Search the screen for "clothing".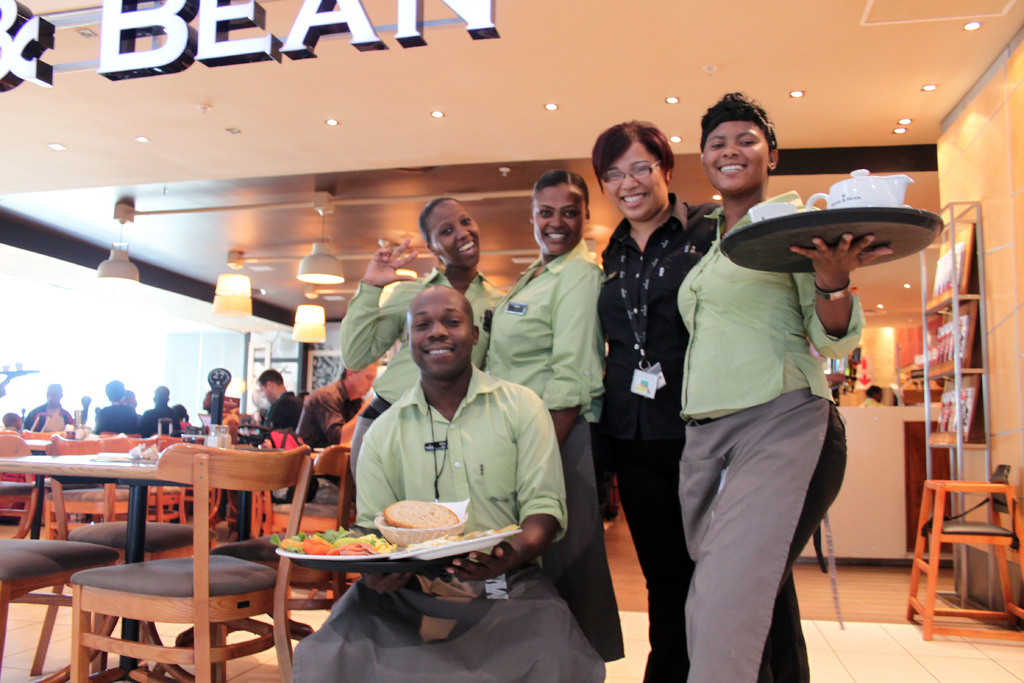
Found at [484, 236, 628, 655].
